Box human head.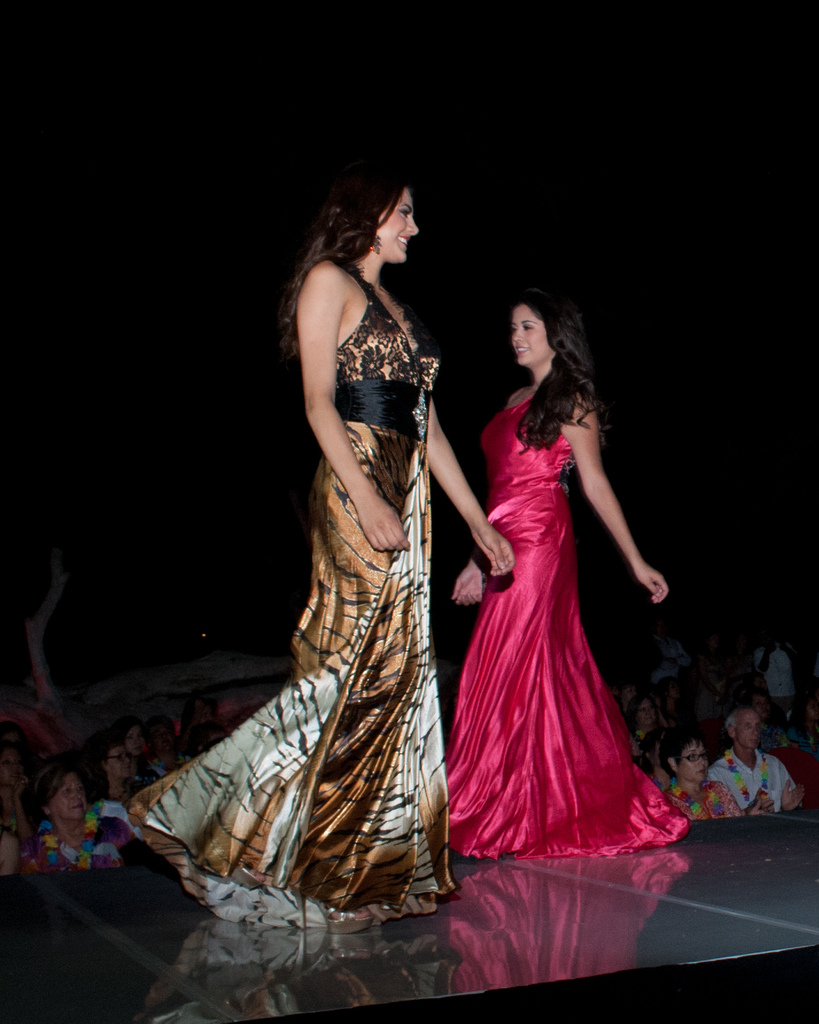
664/735/713/786.
